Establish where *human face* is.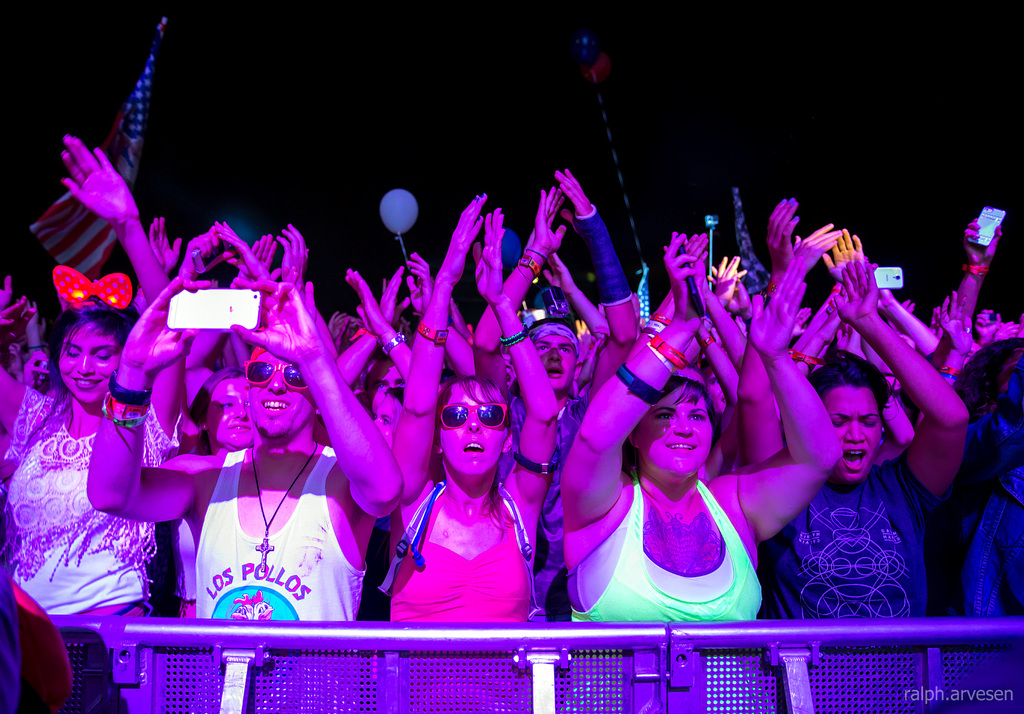
Established at [366, 360, 406, 413].
